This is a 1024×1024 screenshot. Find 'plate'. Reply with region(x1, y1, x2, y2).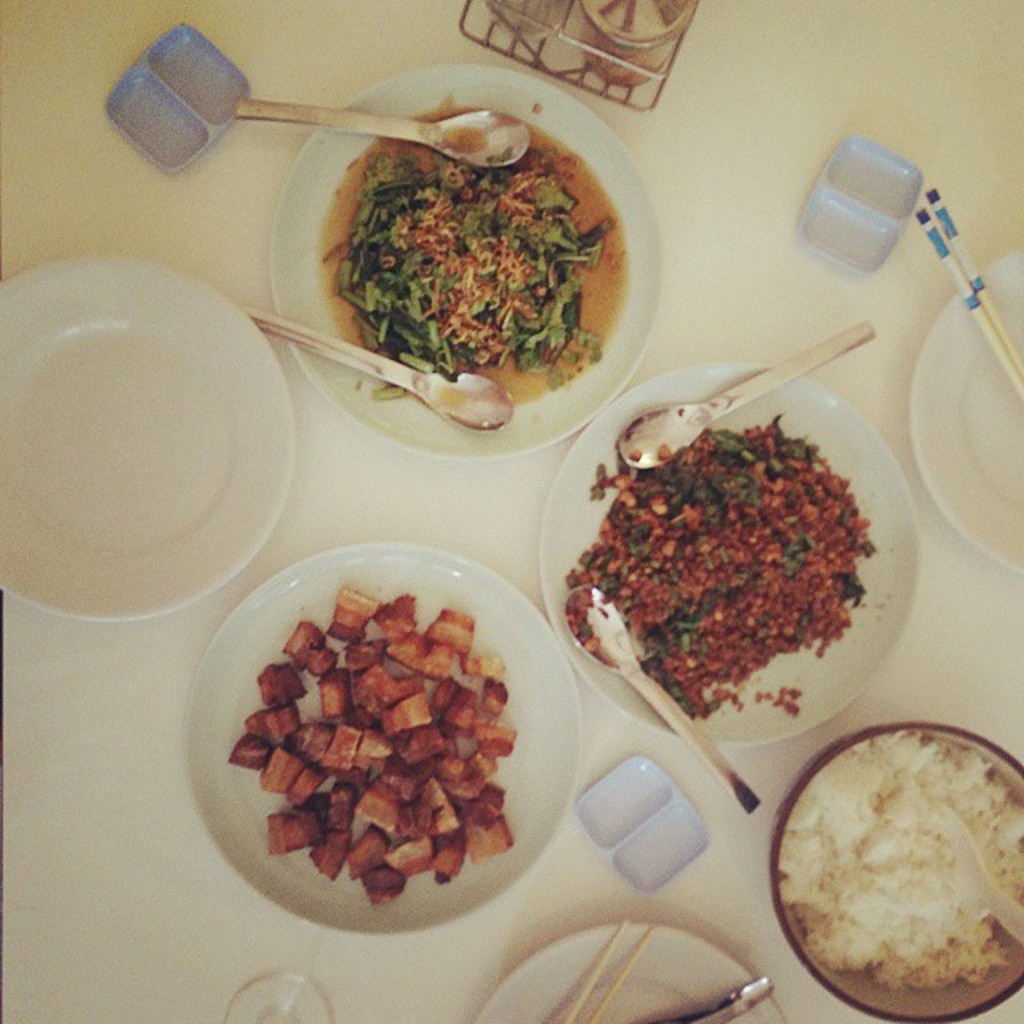
region(0, 253, 293, 621).
